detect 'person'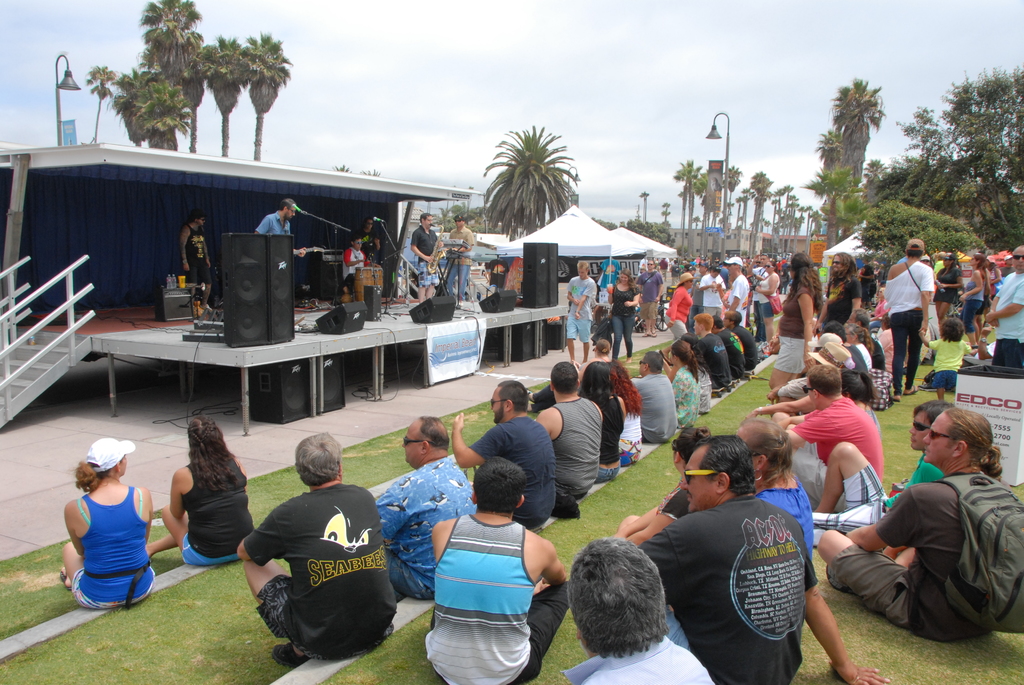
bbox(52, 423, 155, 640)
